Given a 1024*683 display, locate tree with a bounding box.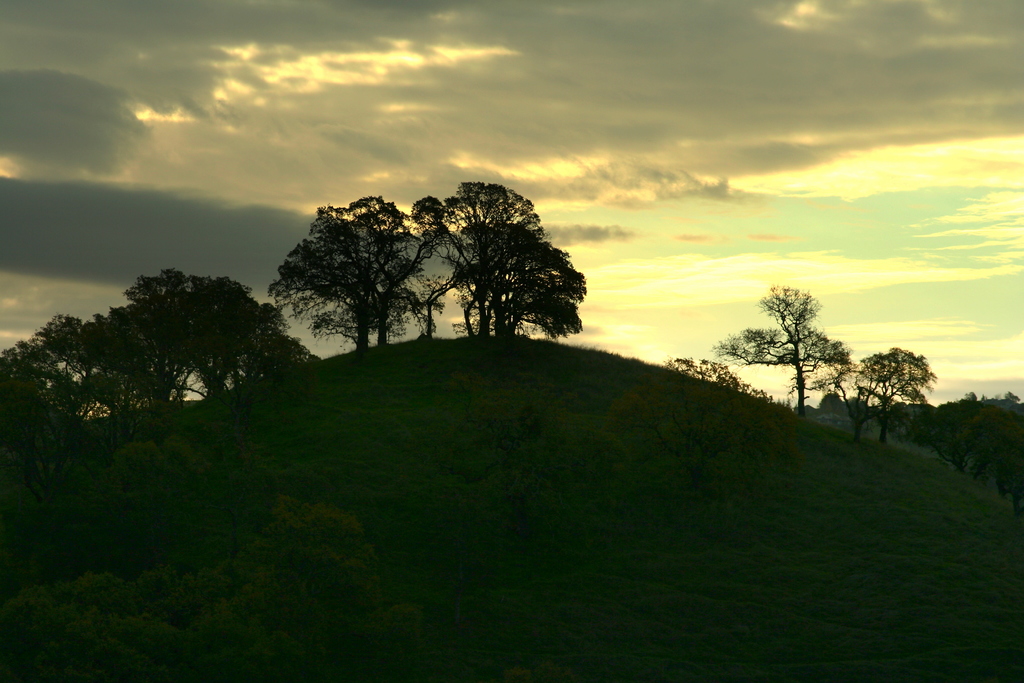
Located: Rect(13, 308, 98, 462).
